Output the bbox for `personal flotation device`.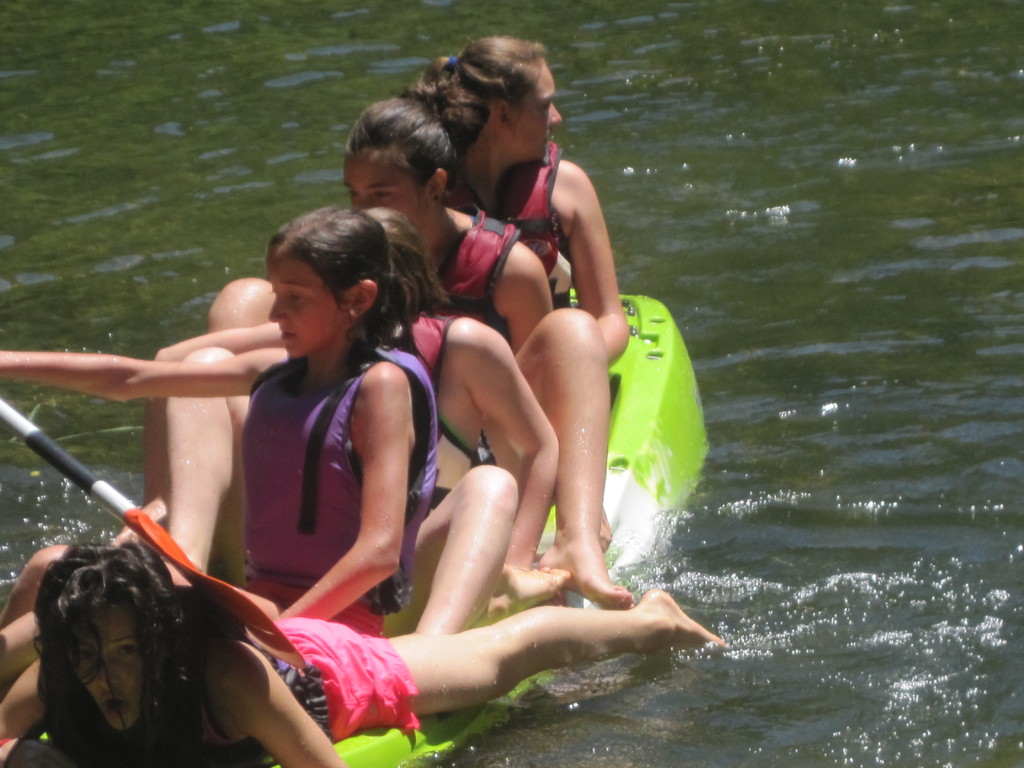
{"left": 238, "top": 335, "right": 443, "bottom": 619}.
